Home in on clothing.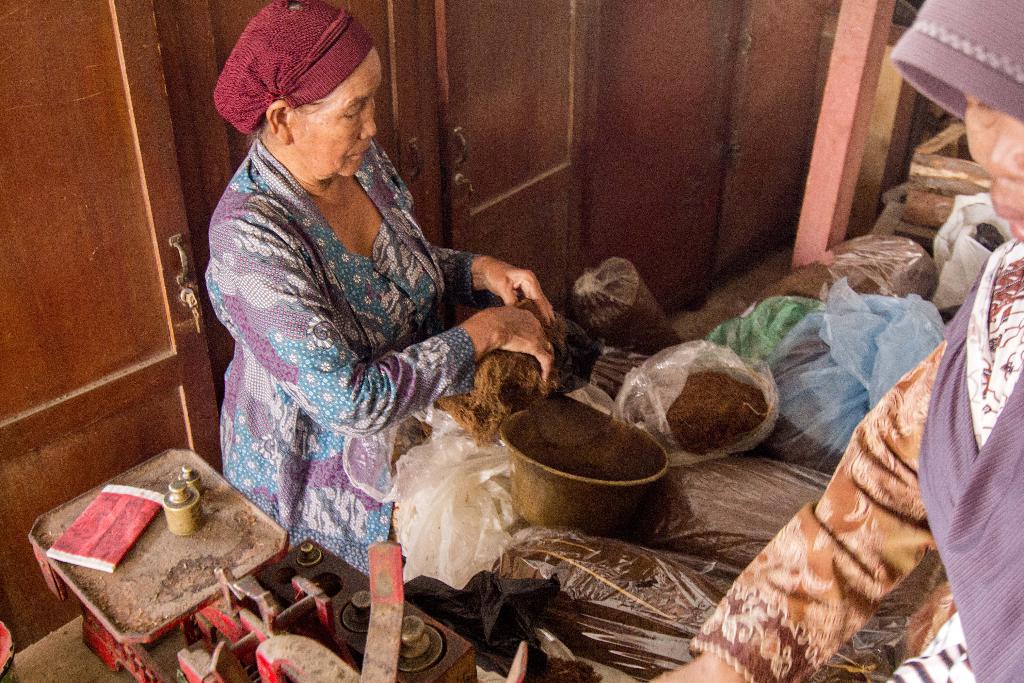
Homed in at (x1=197, y1=78, x2=522, y2=516).
